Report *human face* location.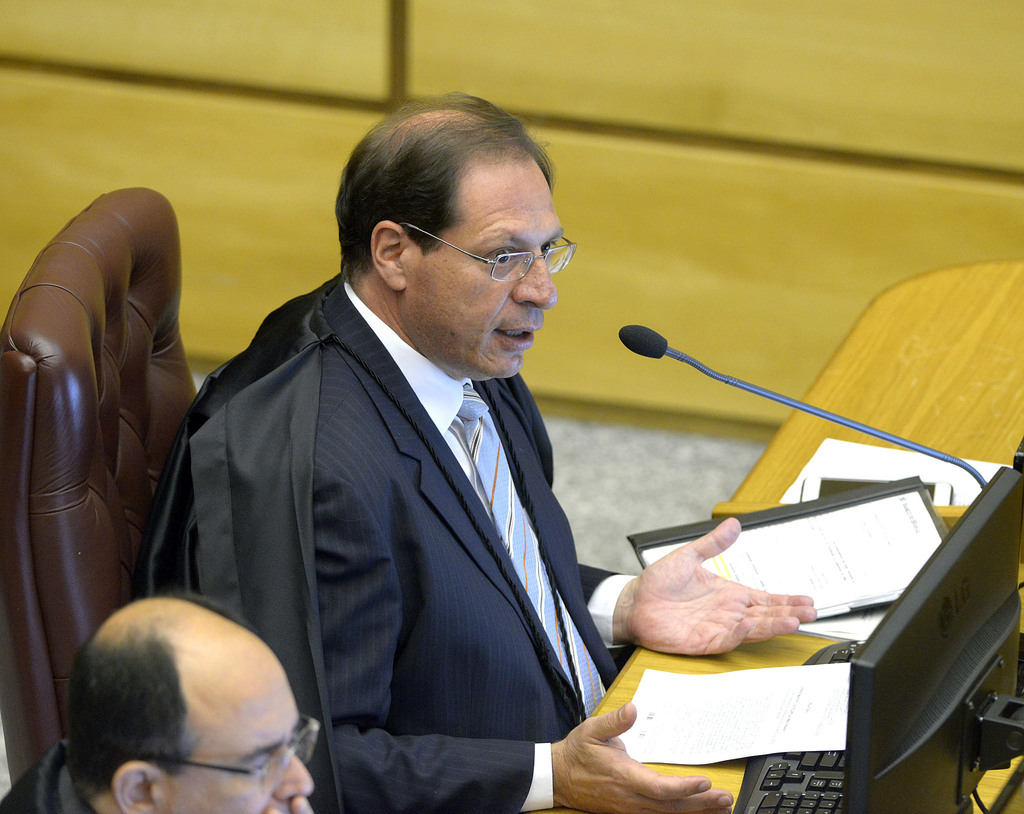
Report: [left=397, top=149, right=562, bottom=386].
